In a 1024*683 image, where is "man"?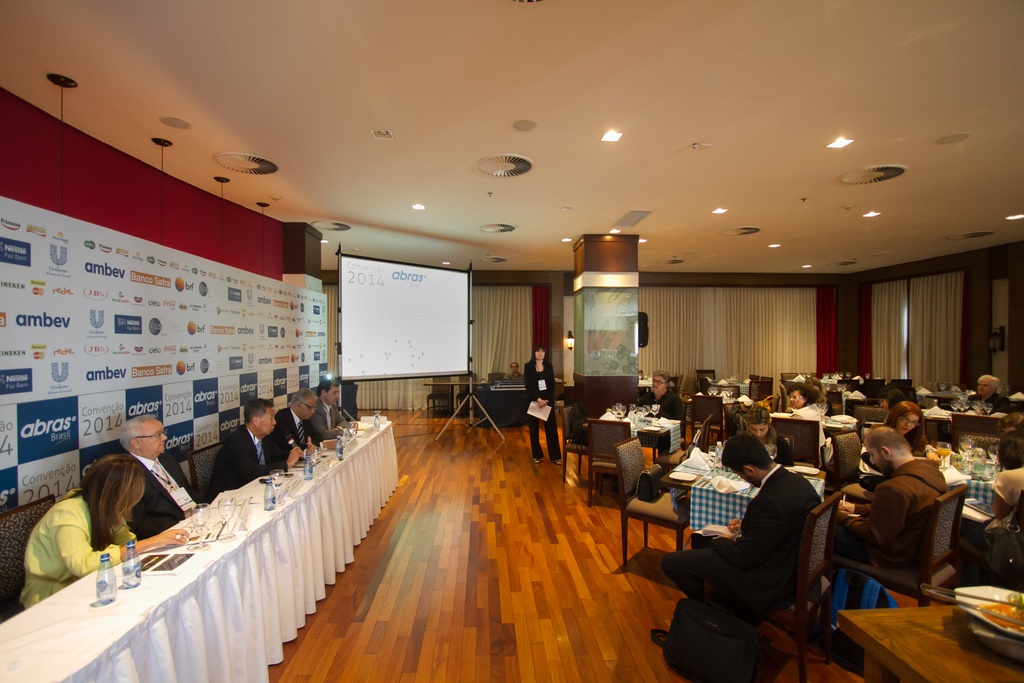
l=504, t=360, r=525, b=381.
